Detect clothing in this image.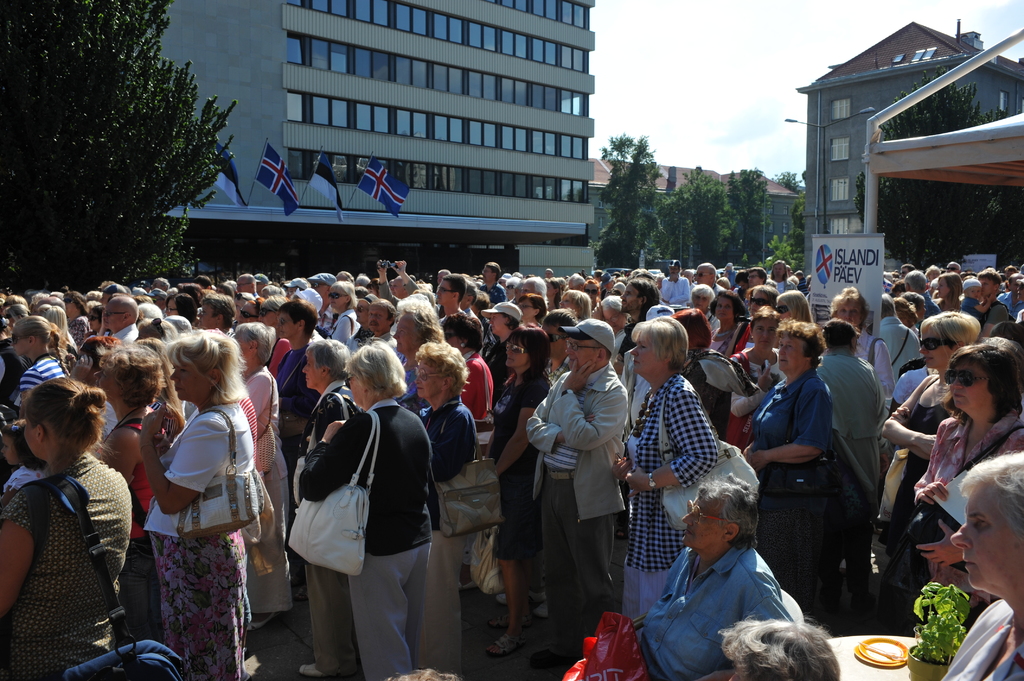
Detection: 808/349/876/628.
